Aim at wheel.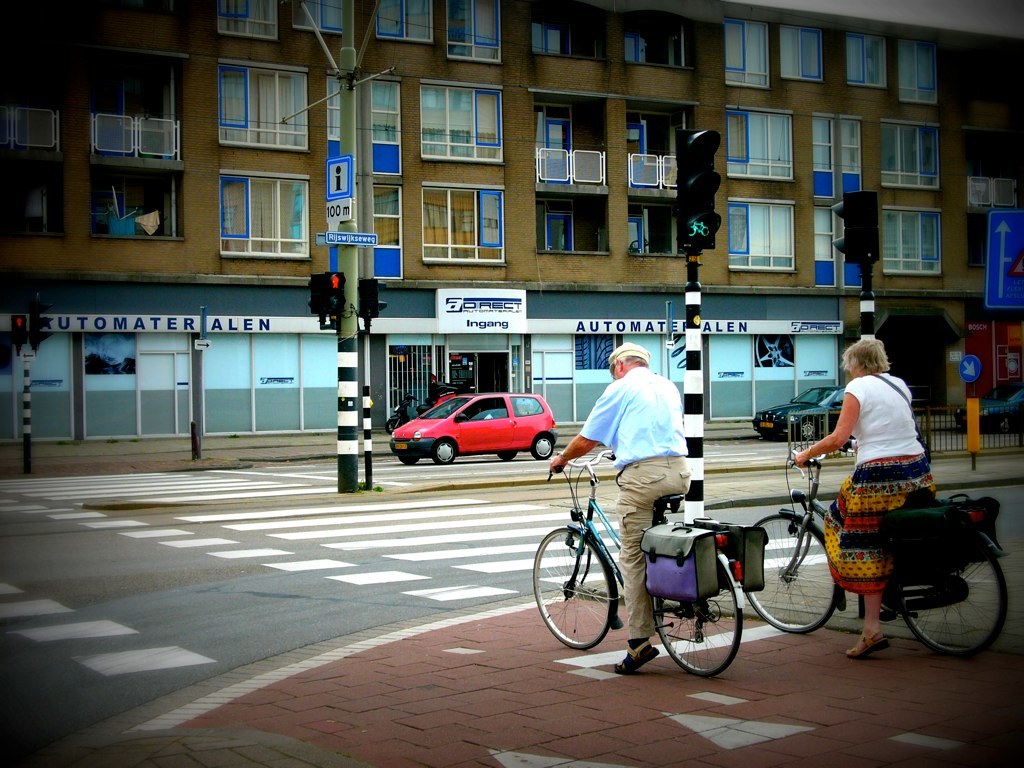
Aimed at {"left": 388, "top": 421, "right": 401, "bottom": 436}.
